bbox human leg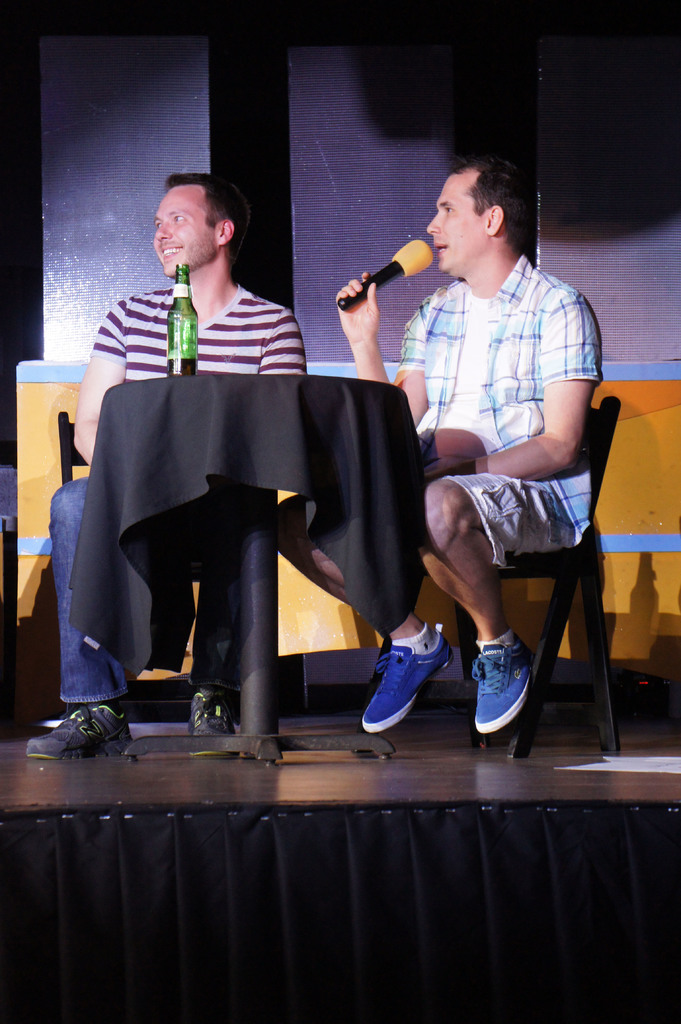
30,468,117,764
